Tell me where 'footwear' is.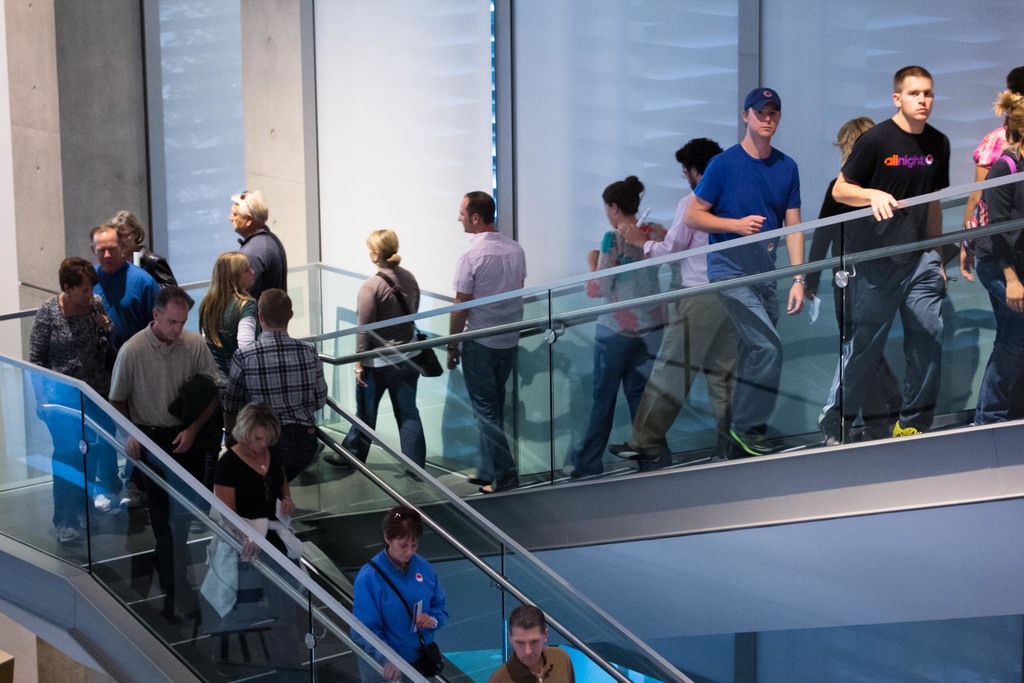
'footwear' is at select_region(95, 491, 120, 506).
